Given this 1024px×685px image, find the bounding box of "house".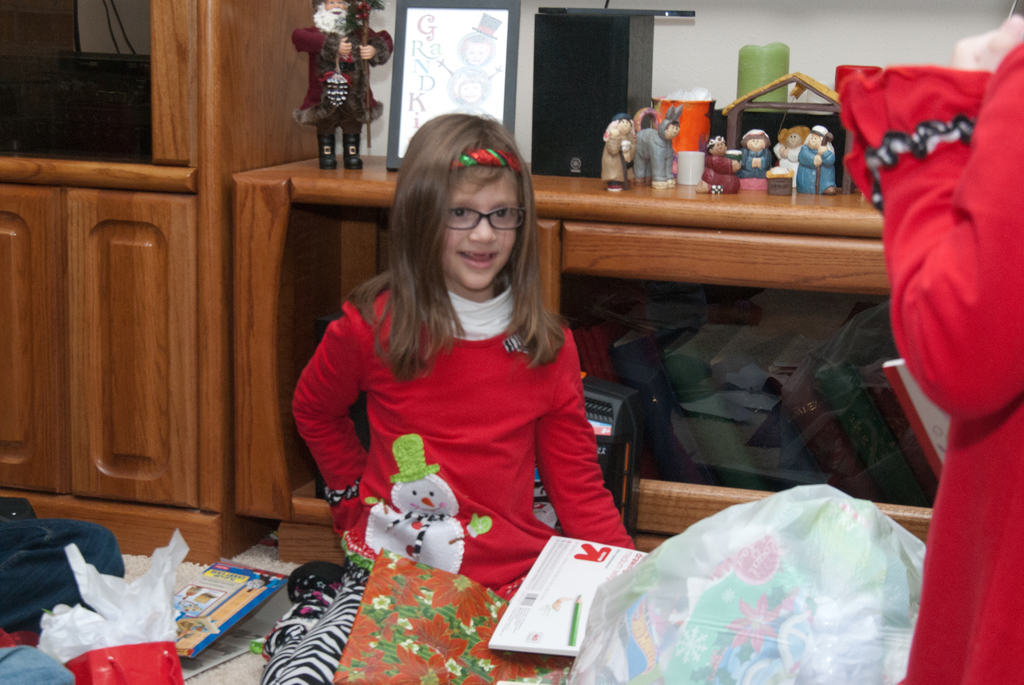
rect(0, 0, 1023, 684).
